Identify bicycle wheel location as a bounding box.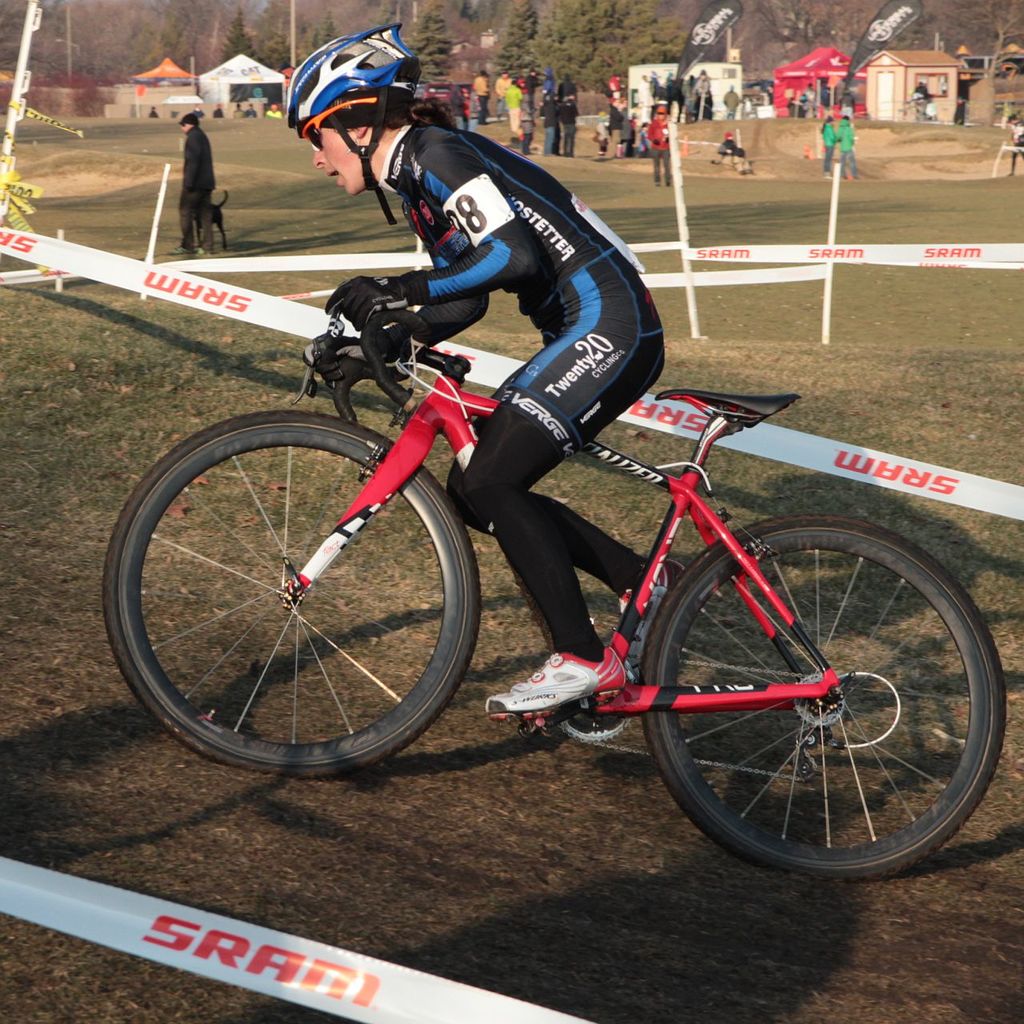
bbox=(636, 514, 1009, 882).
